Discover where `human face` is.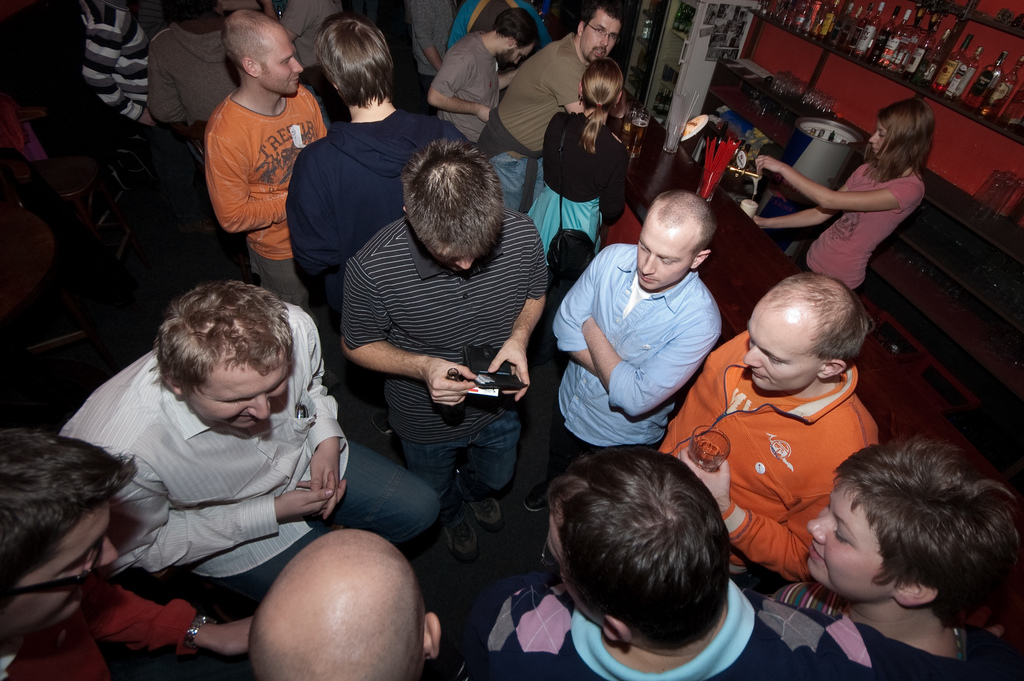
Discovered at <region>742, 316, 819, 390</region>.
